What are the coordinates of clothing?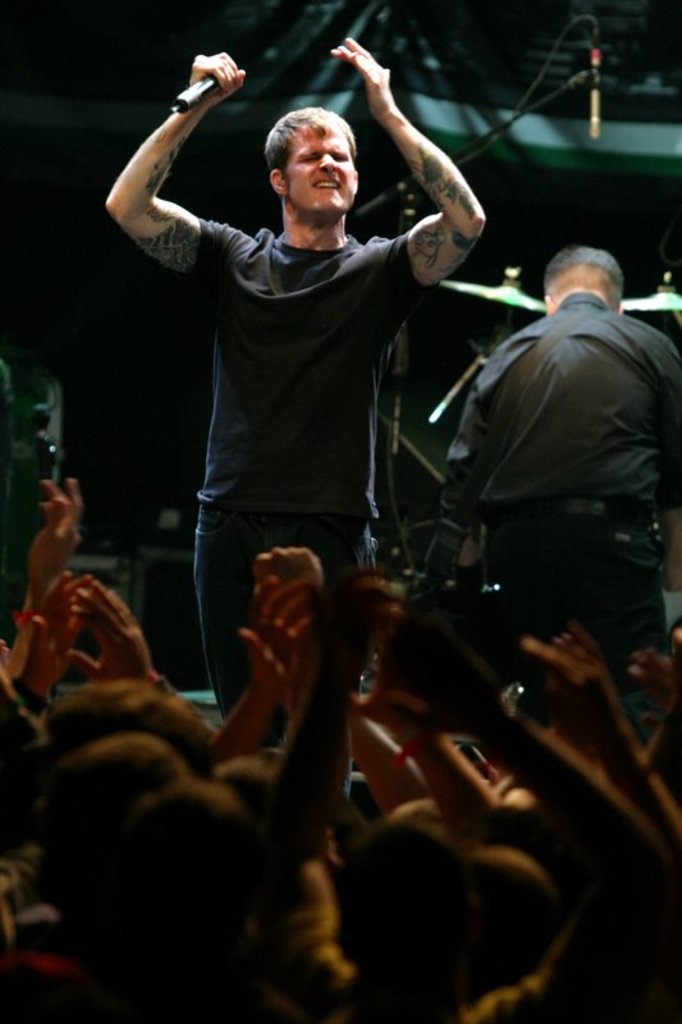
pyautogui.locateOnScreen(166, 212, 448, 714).
